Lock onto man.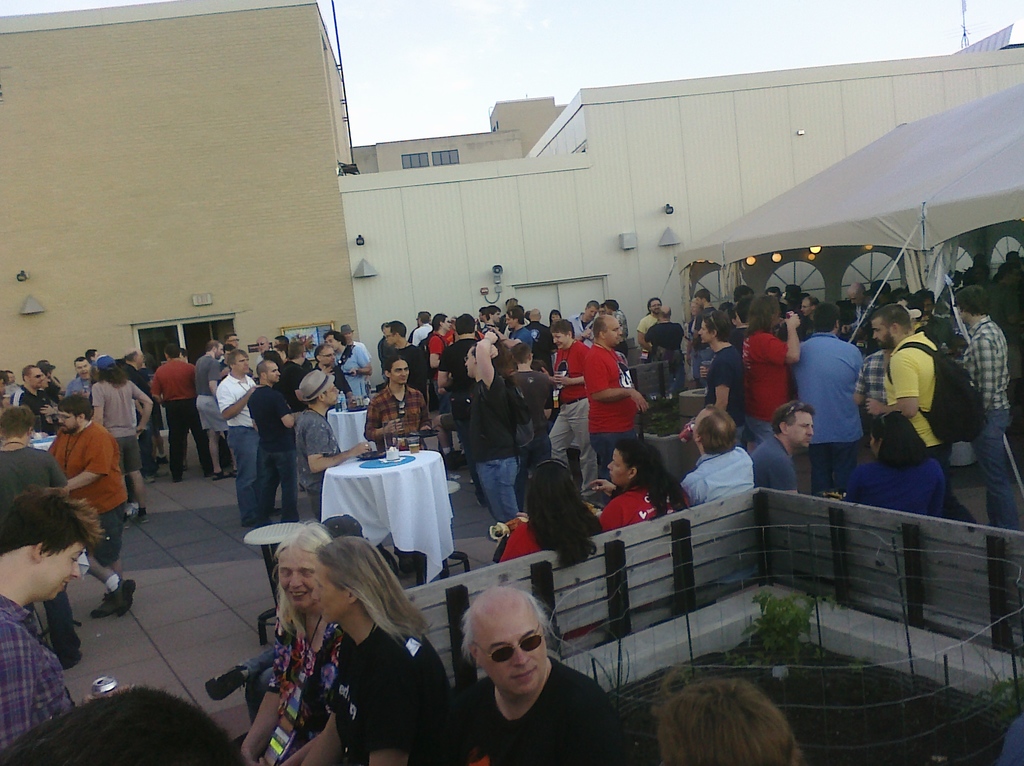
Locked: [left=601, top=298, right=628, bottom=359].
